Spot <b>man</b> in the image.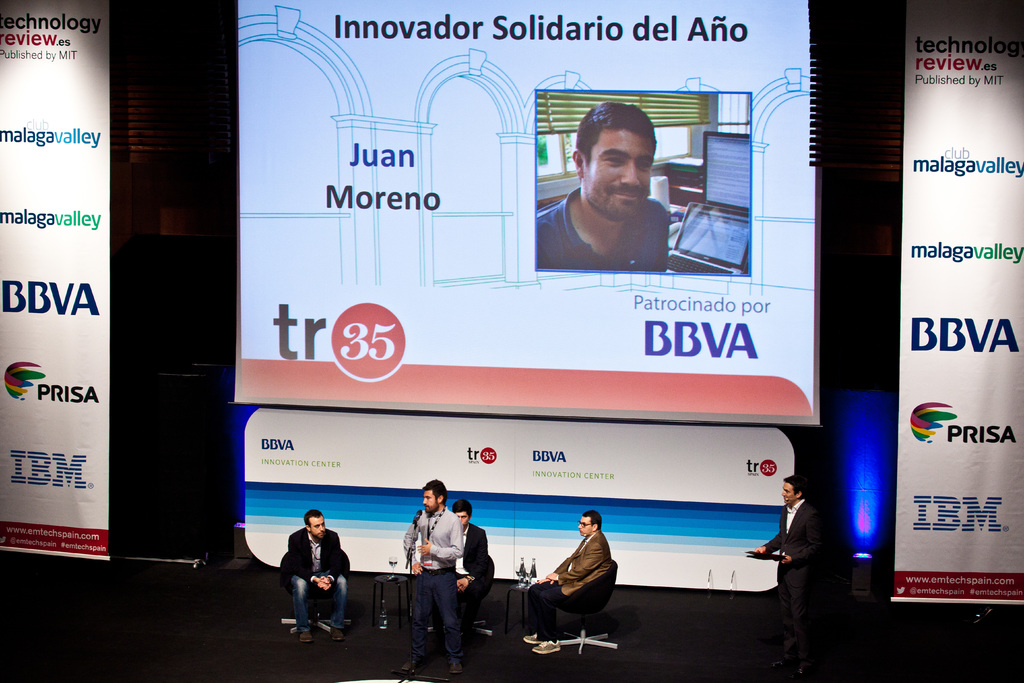
<b>man</b> found at left=518, top=497, right=618, bottom=659.
